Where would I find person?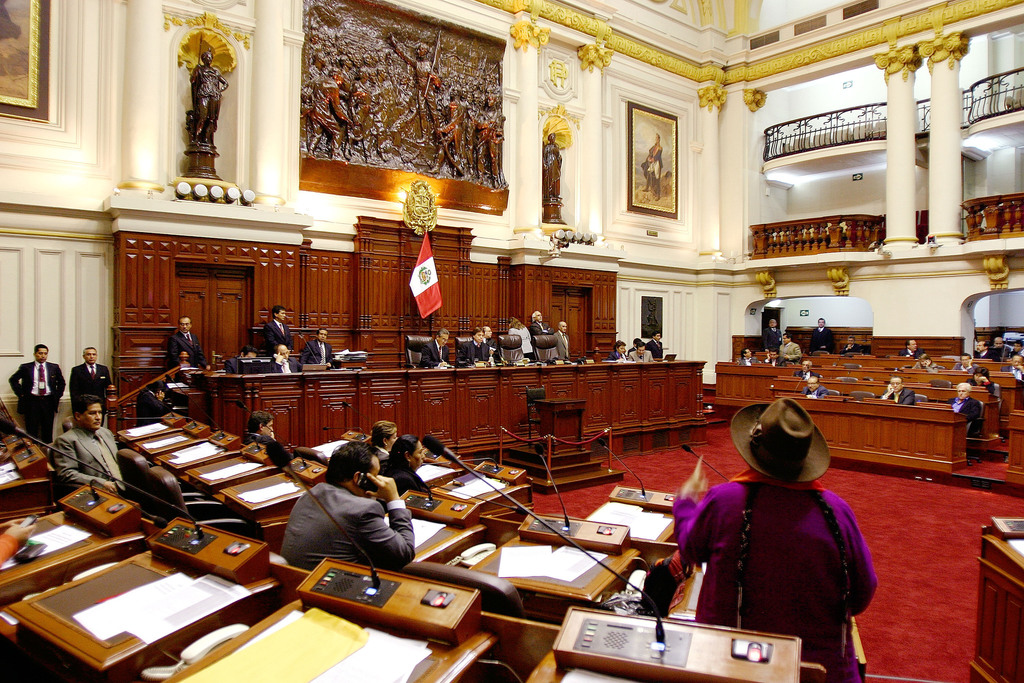
At crop(991, 333, 1009, 361).
